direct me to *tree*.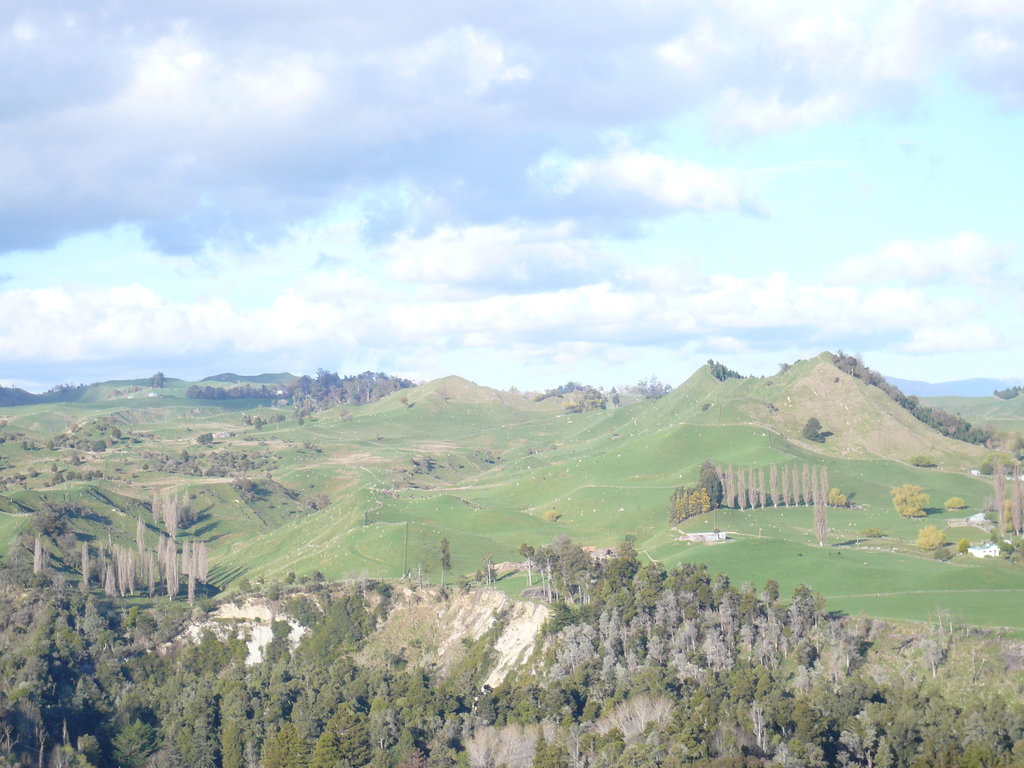
Direction: 296:417:304:426.
